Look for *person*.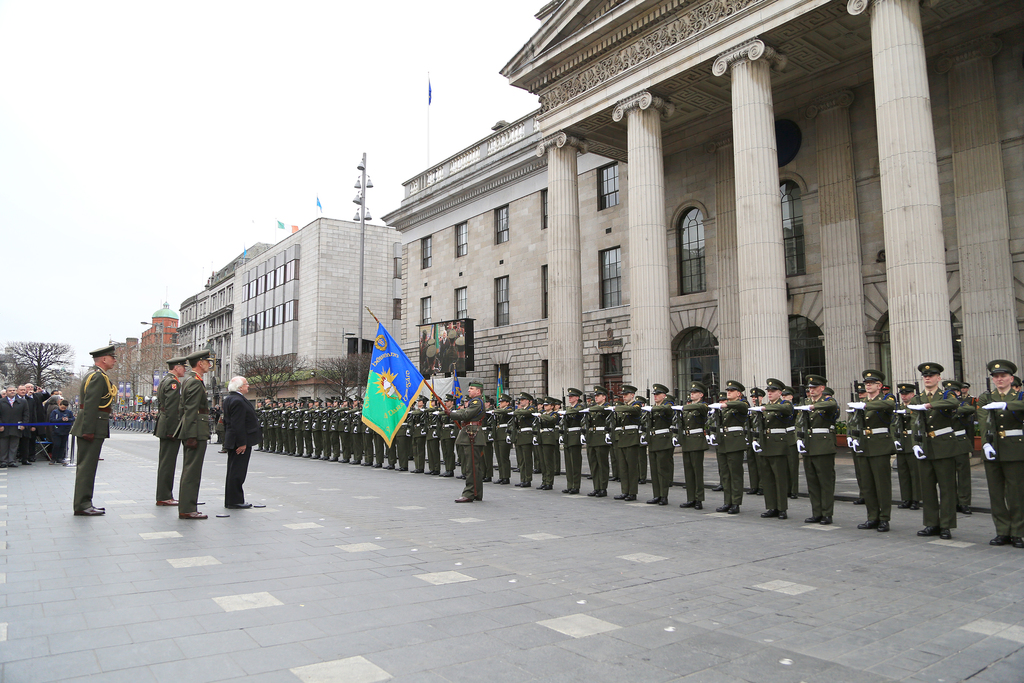
Found: [179,349,211,520].
